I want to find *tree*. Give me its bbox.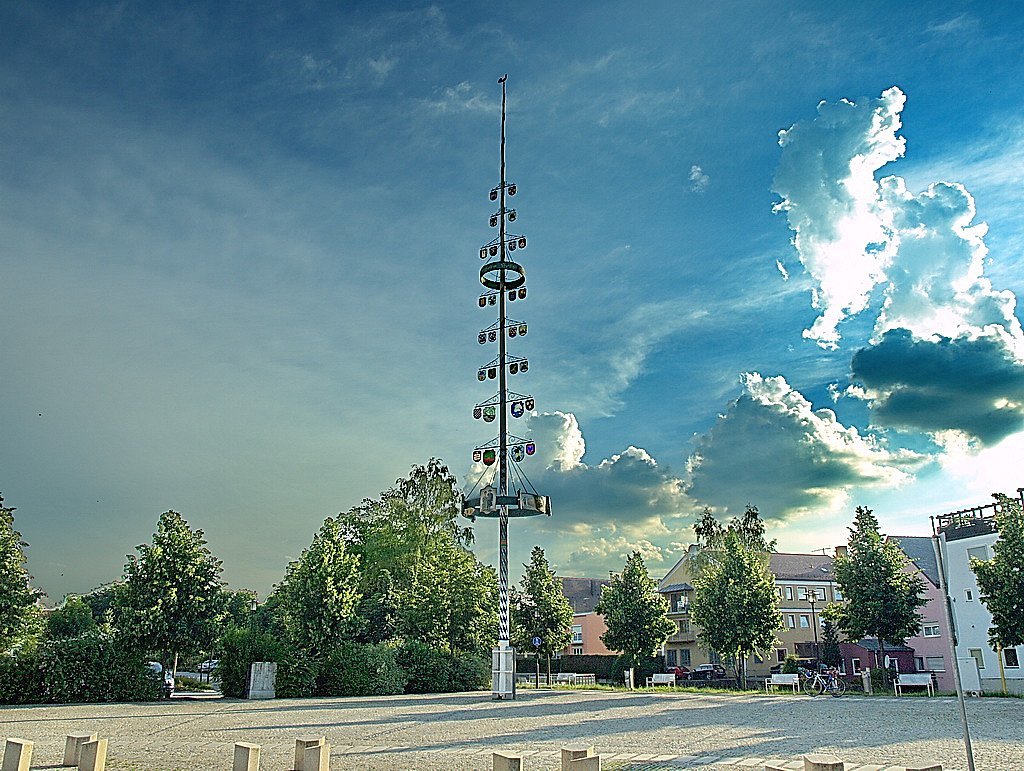
822, 506, 917, 690.
